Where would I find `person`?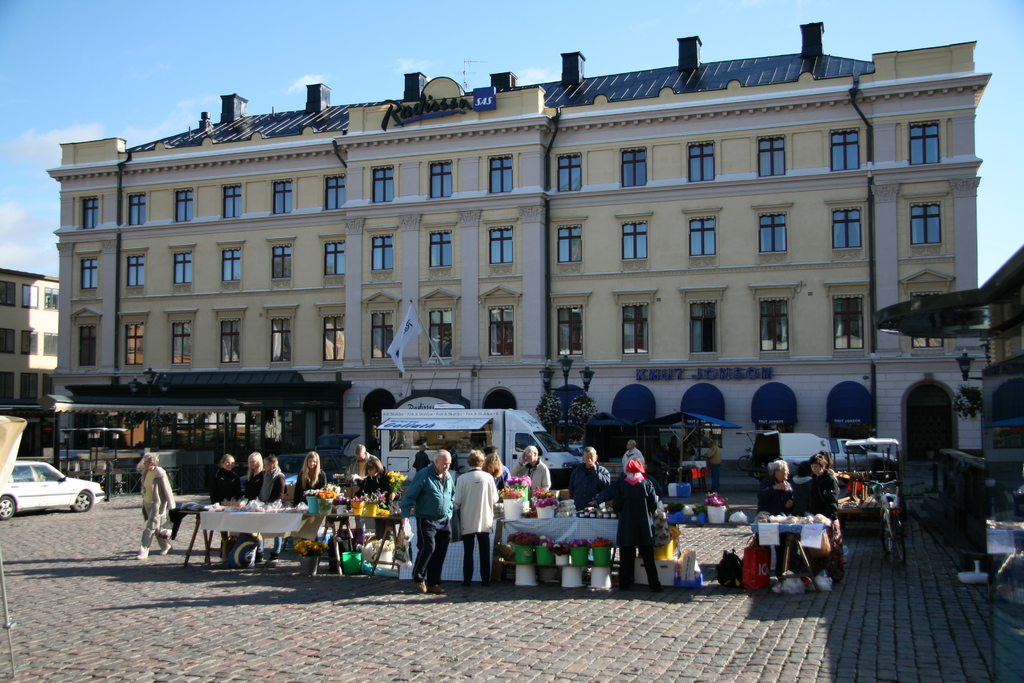
At bbox=[240, 448, 264, 498].
